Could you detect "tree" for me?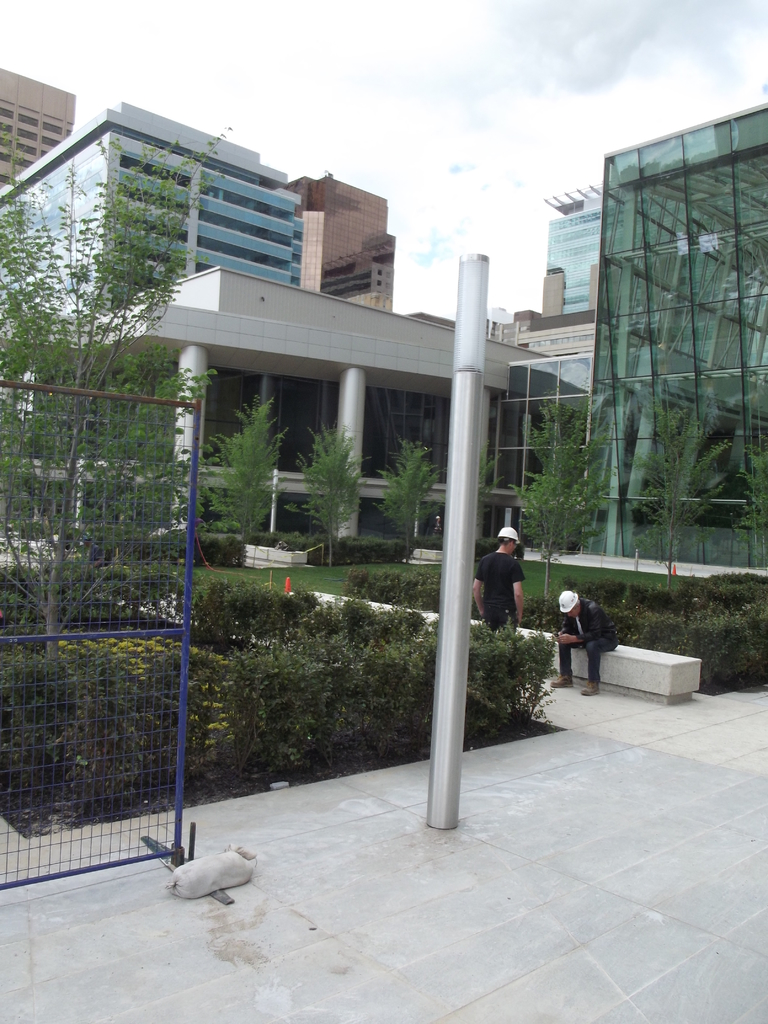
Detection result: {"left": 0, "top": 122, "right": 231, "bottom": 670}.
